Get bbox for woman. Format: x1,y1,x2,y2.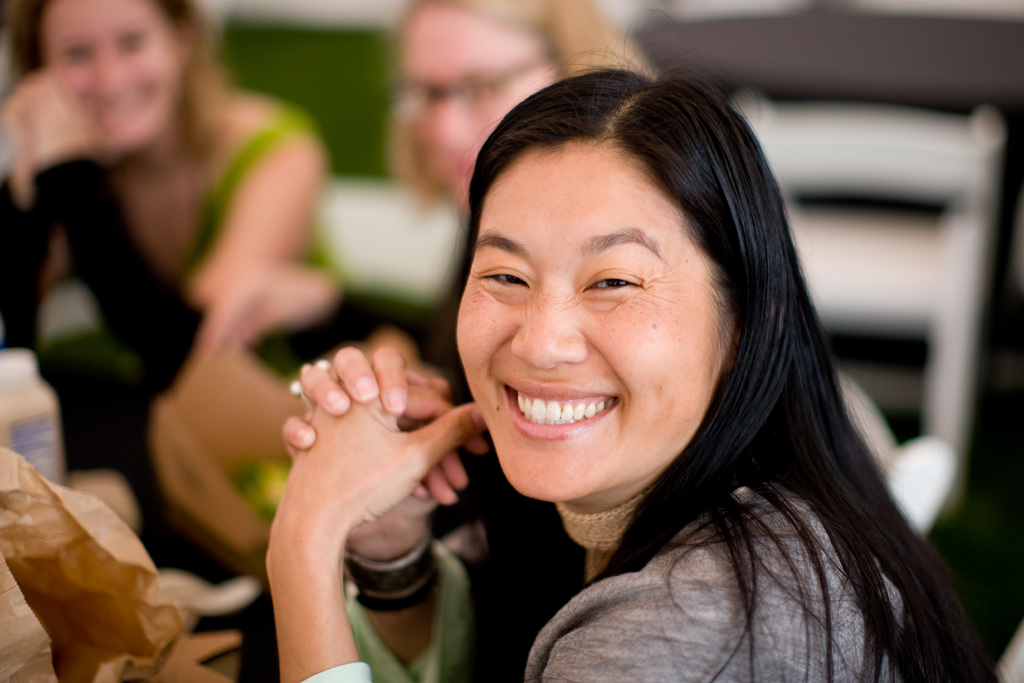
0,0,346,572.
